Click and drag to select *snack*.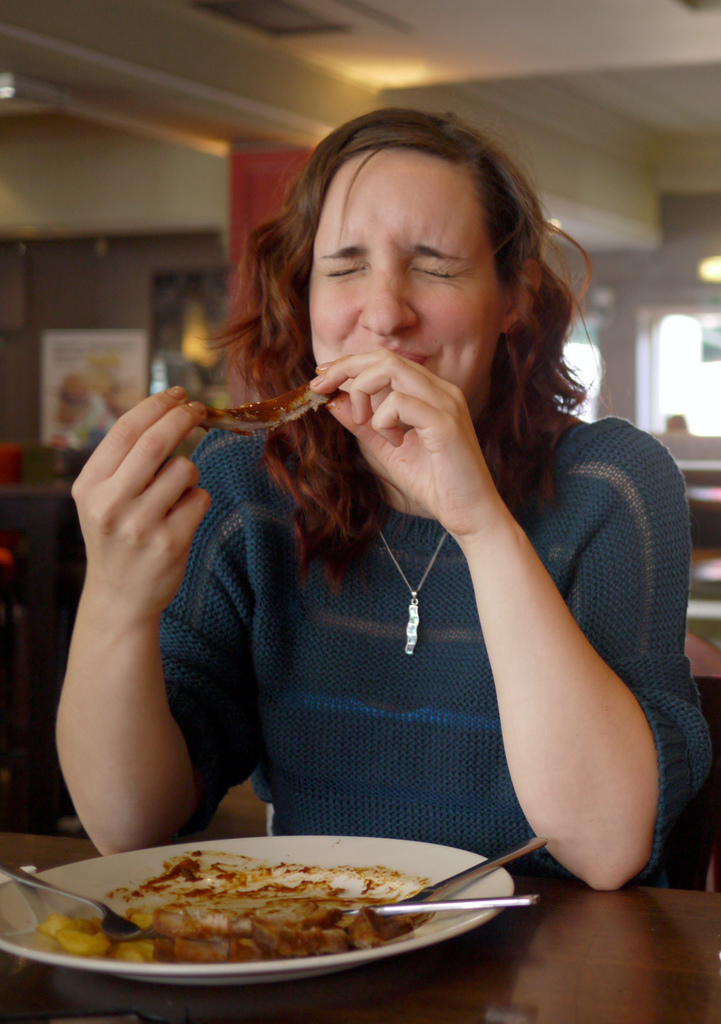
Selection: bbox=[193, 384, 336, 438].
